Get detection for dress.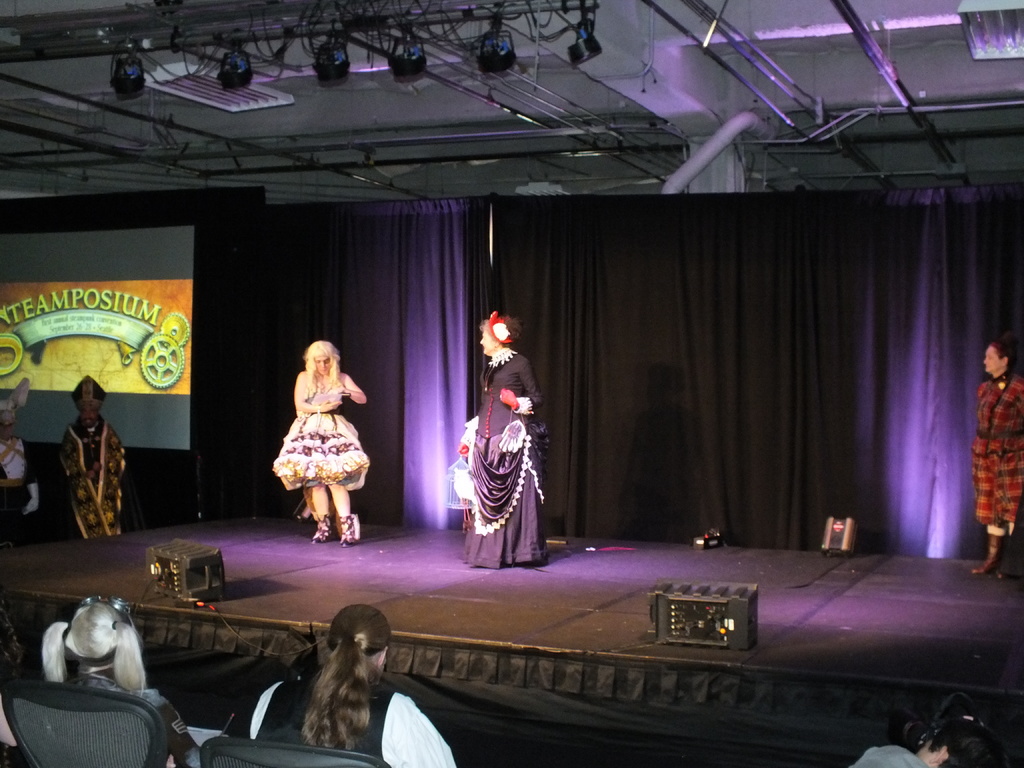
Detection: {"x1": 451, "y1": 347, "x2": 551, "y2": 568}.
